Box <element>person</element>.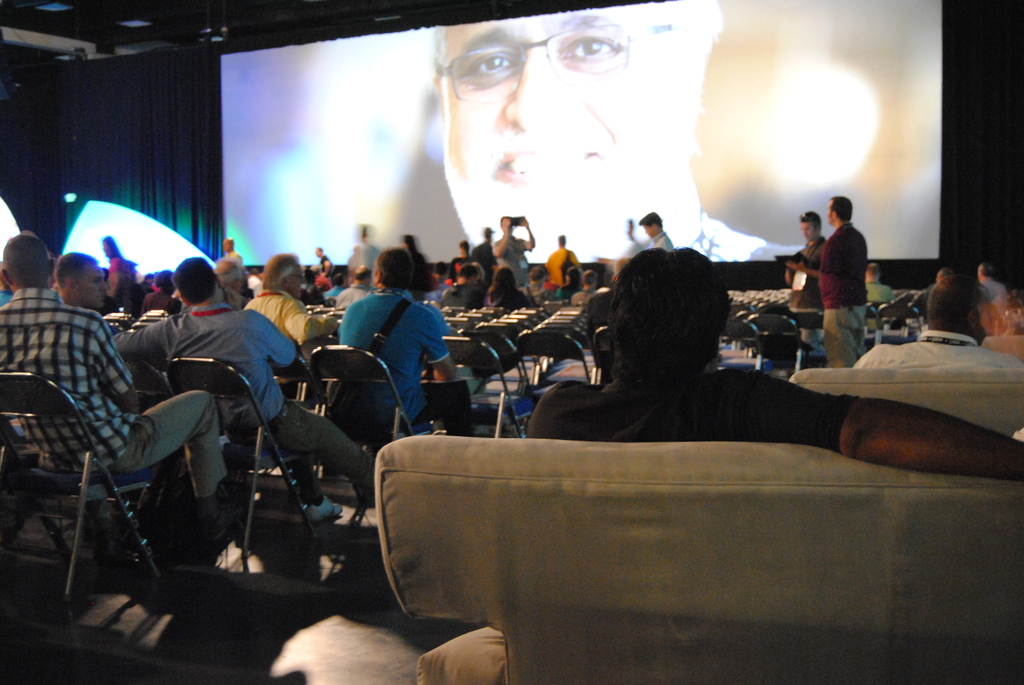
Rect(329, 238, 456, 445).
